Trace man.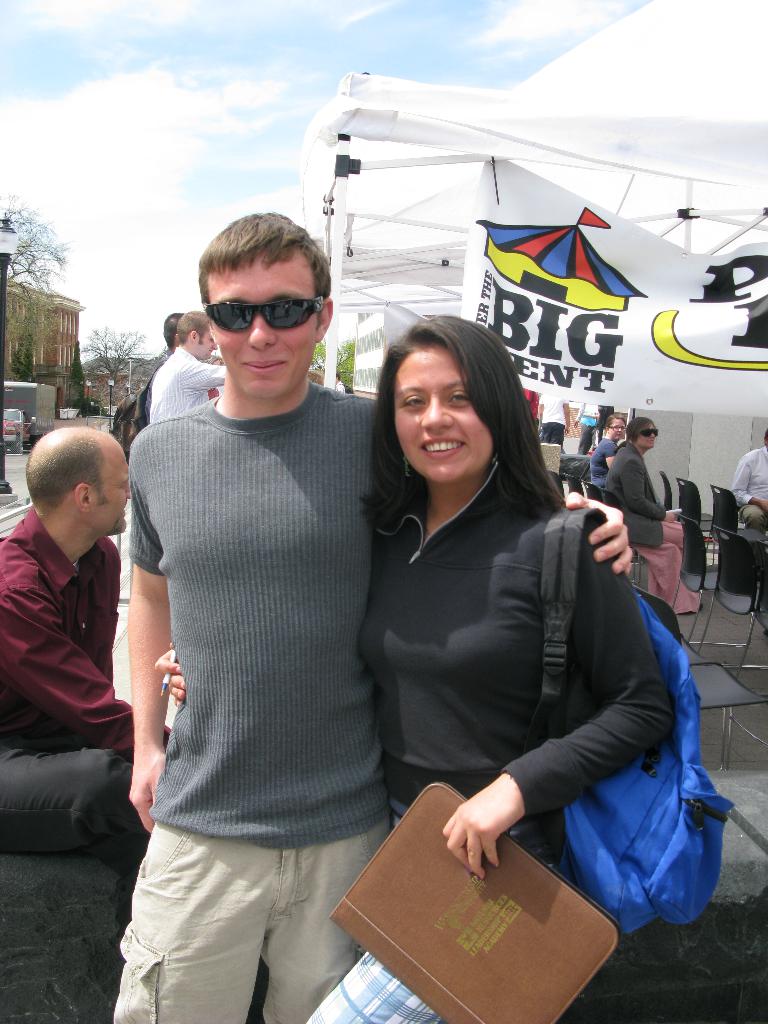
Traced to rect(145, 323, 218, 425).
